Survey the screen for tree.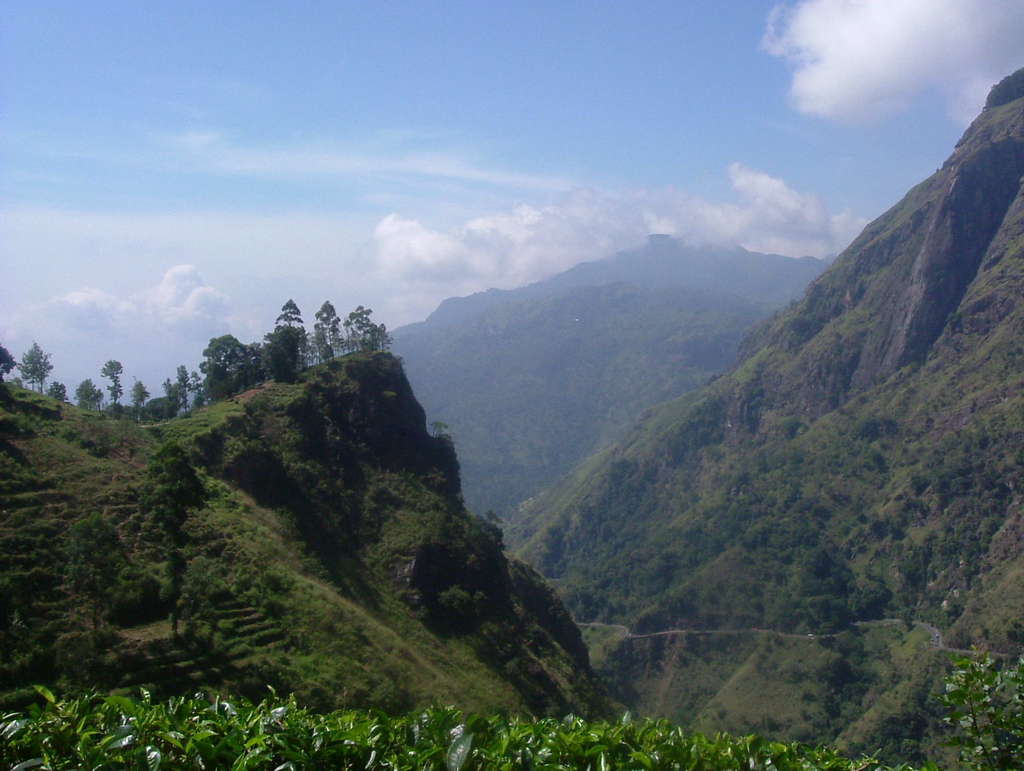
Survey found: [left=812, top=693, right=847, bottom=714].
